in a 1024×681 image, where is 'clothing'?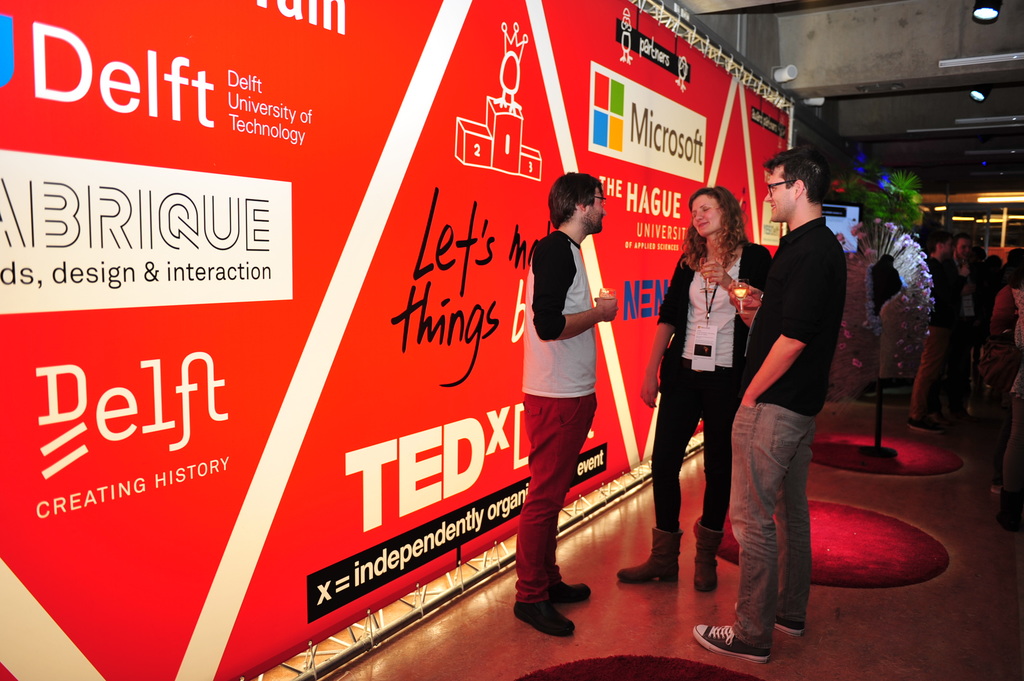
[954, 251, 980, 407].
